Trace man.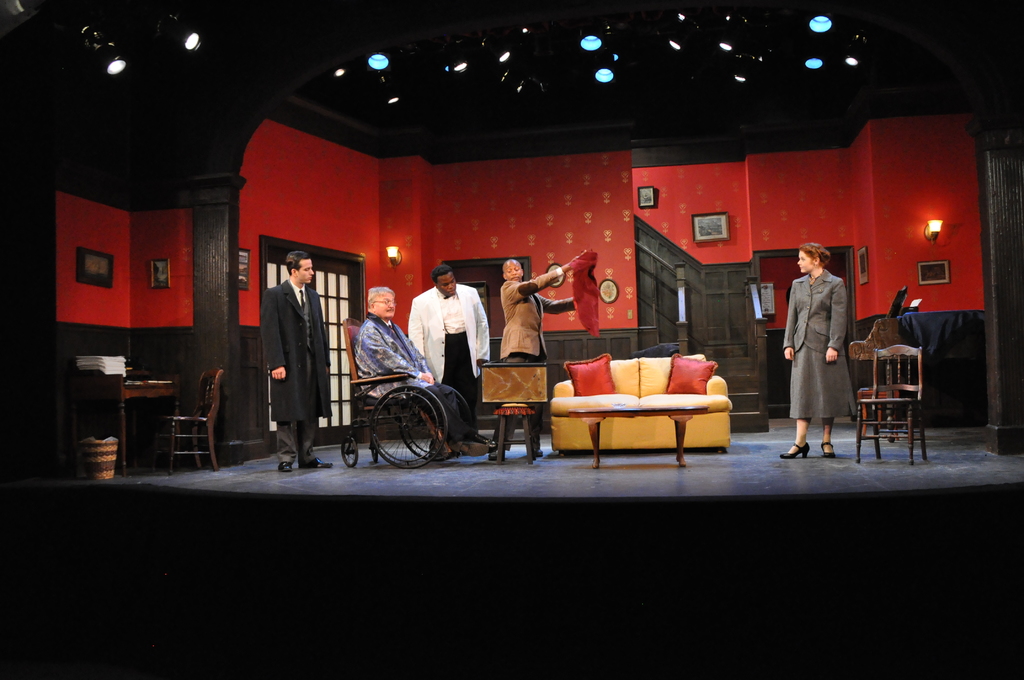
Traced to <box>404,258,493,455</box>.
